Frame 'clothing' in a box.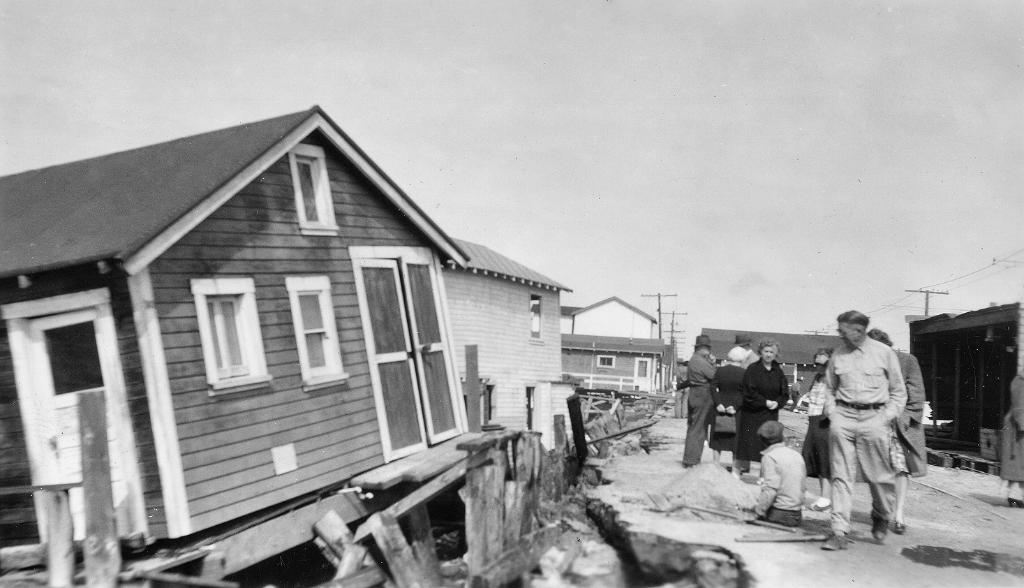
[x1=794, y1=369, x2=835, y2=480].
